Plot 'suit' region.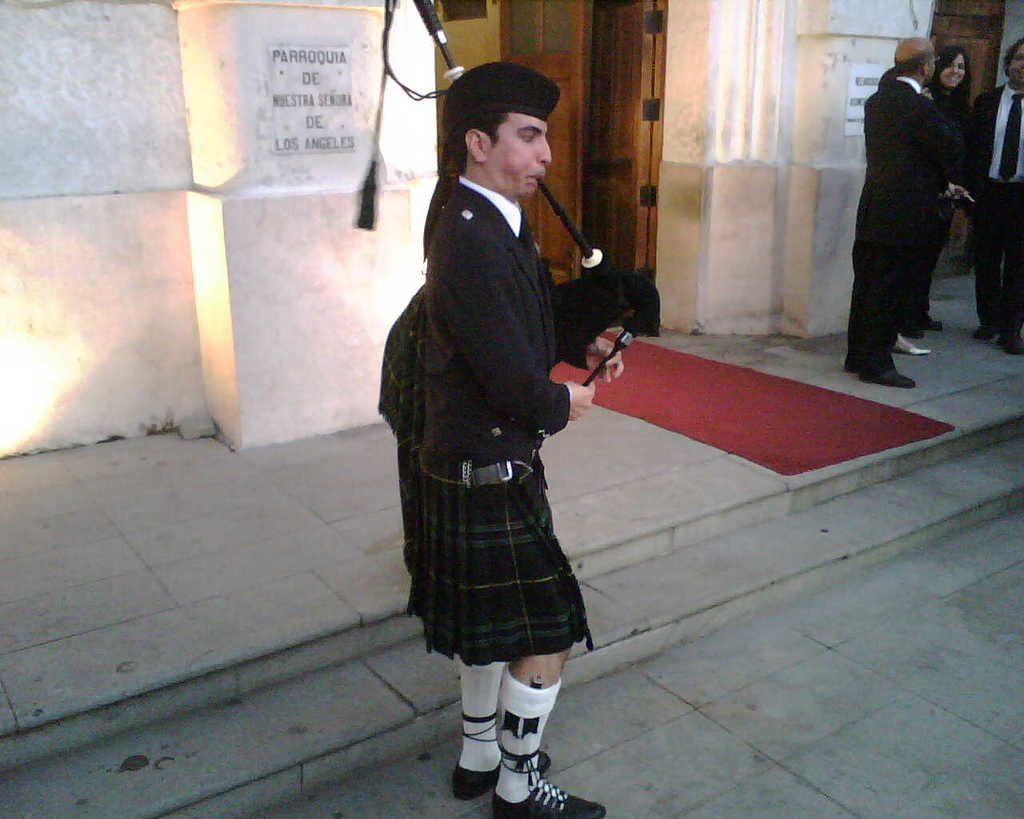
Plotted at 837 39 993 370.
